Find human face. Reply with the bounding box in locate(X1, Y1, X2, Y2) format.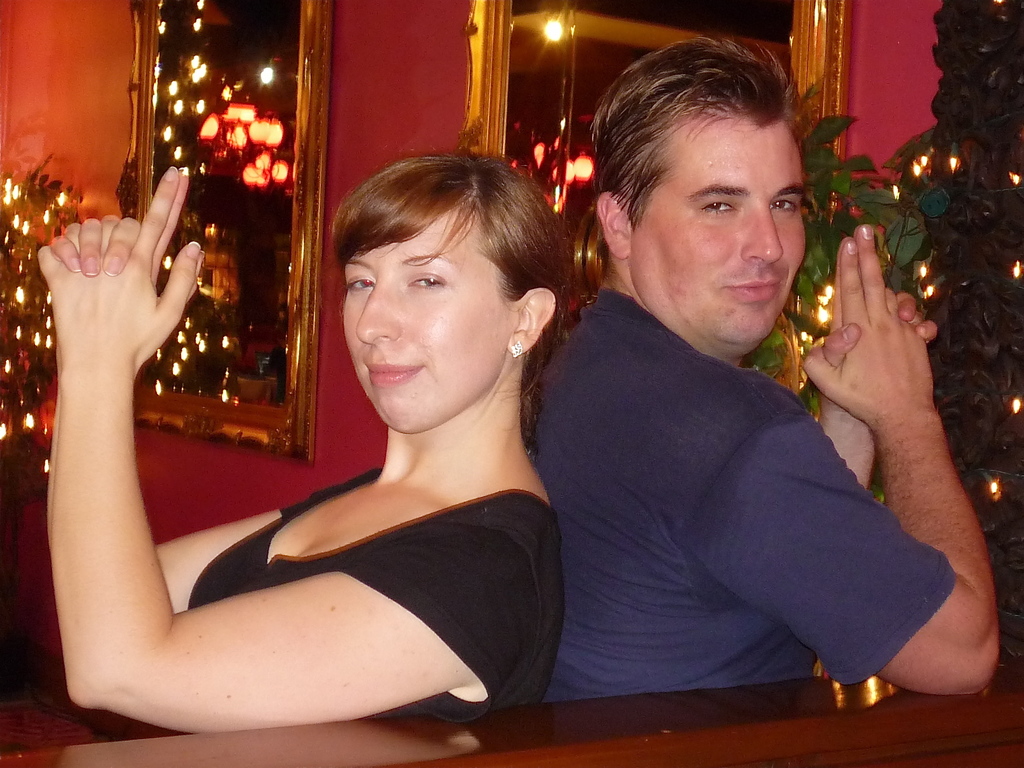
locate(641, 115, 806, 344).
